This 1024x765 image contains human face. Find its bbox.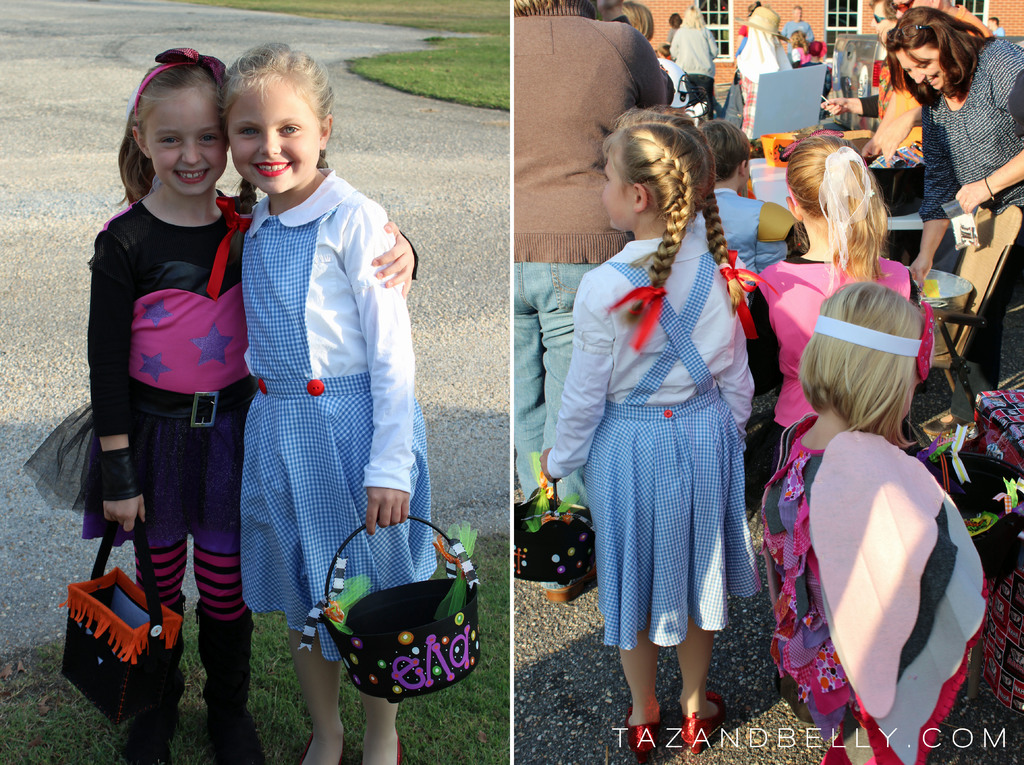
BBox(227, 83, 321, 198).
